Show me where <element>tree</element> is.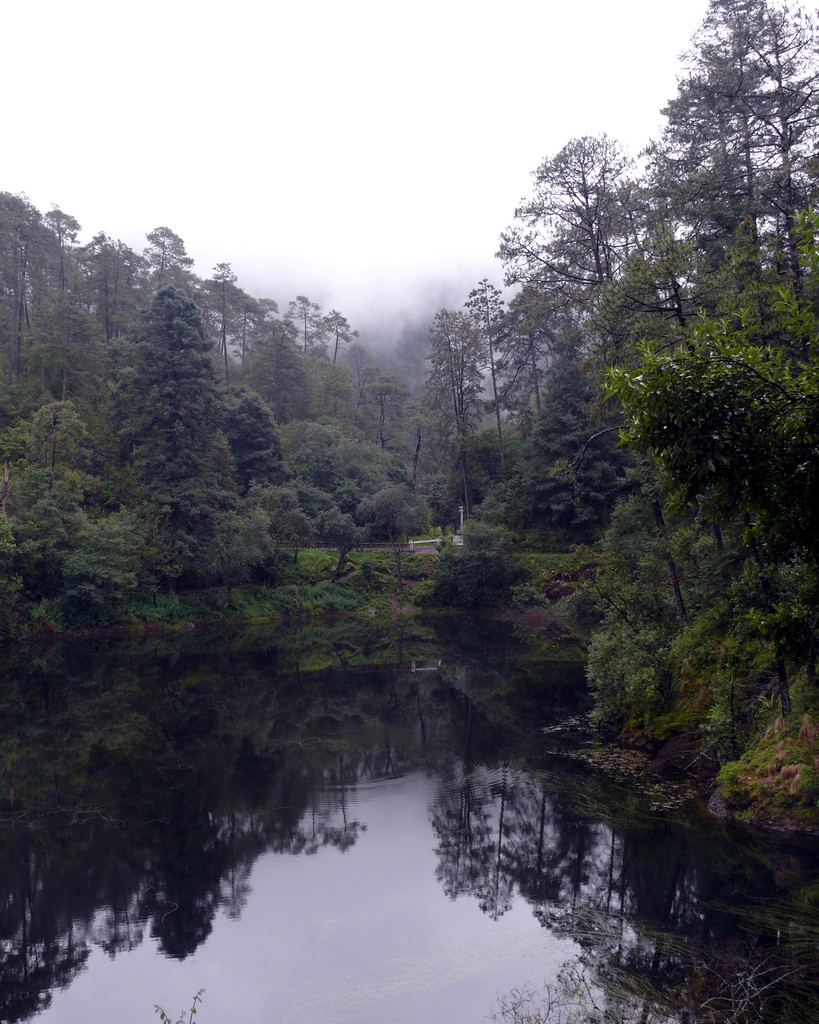
<element>tree</element> is at l=676, t=0, r=818, b=325.
